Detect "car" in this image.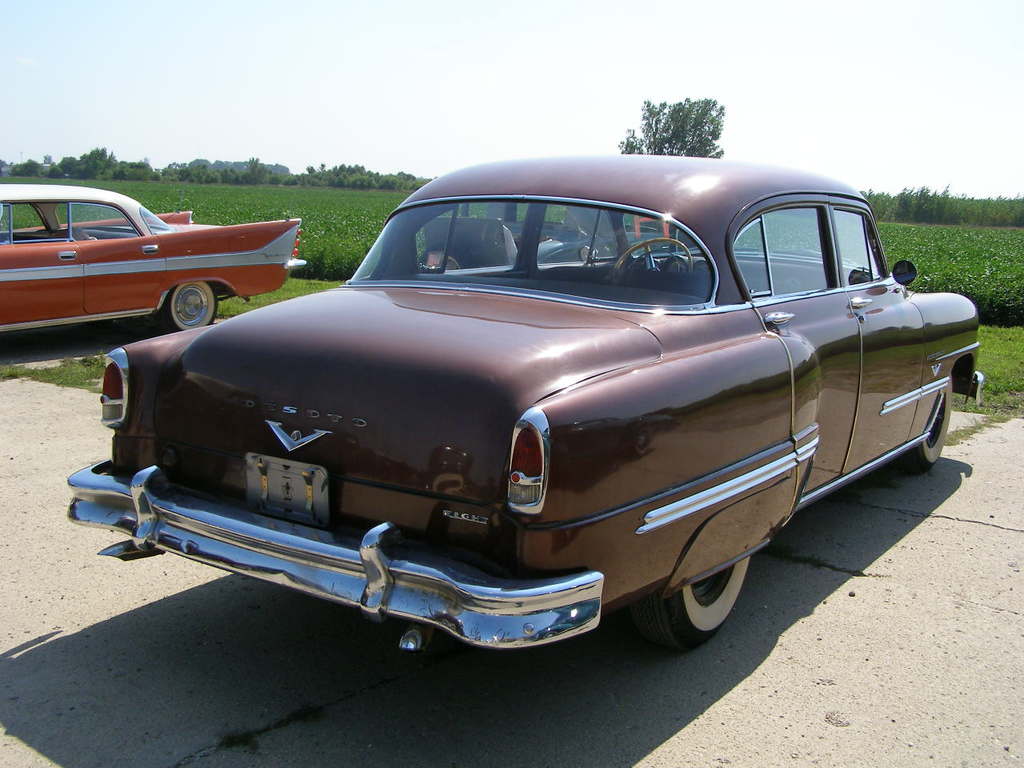
Detection: (x1=0, y1=189, x2=310, y2=329).
